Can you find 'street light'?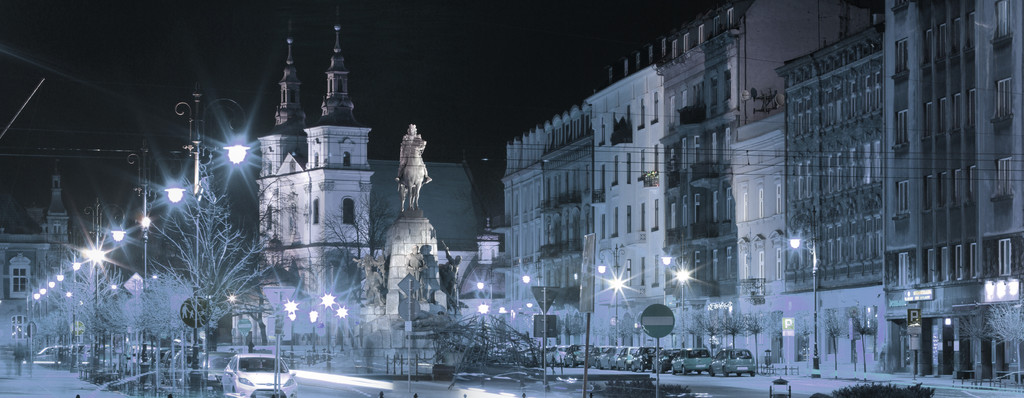
Yes, bounding box: Rect(675, 254, 711, 350).
